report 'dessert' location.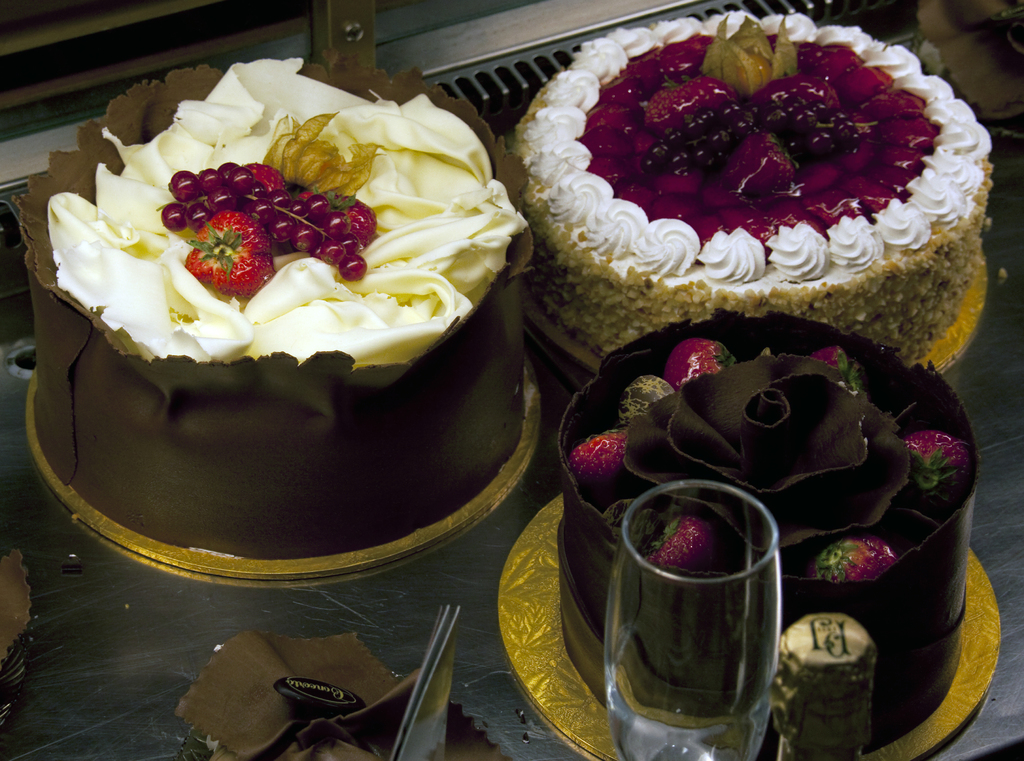
Report: pyautogui.locateOnScreen(562, 307, 979, 760).
